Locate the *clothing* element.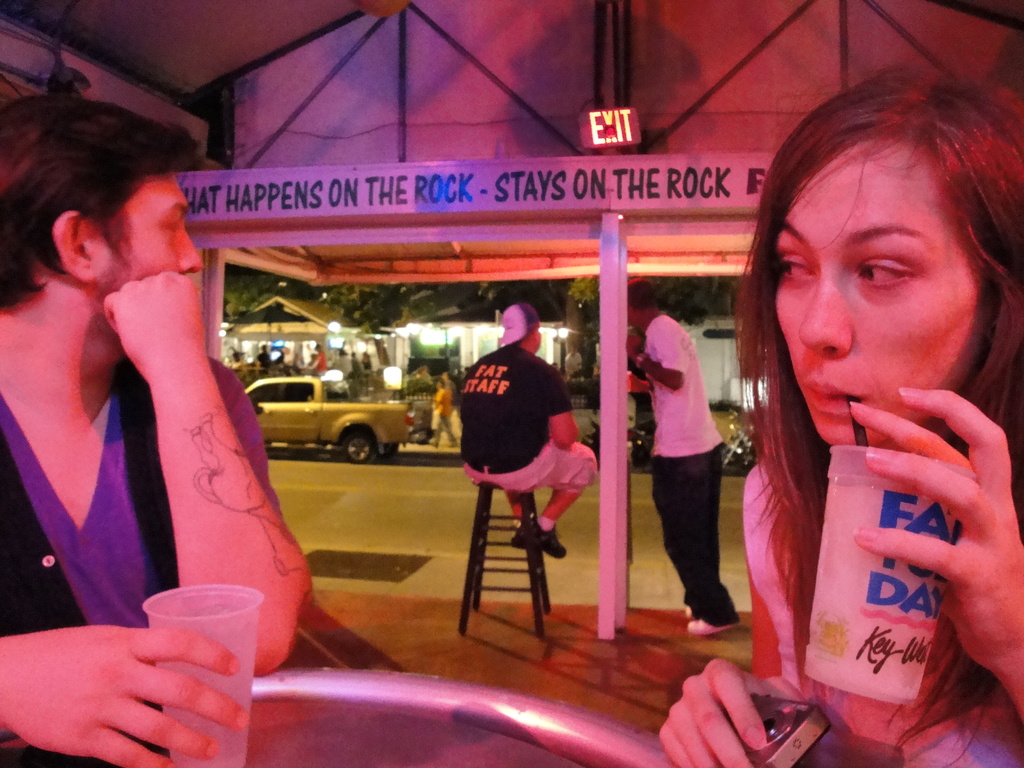
Element bbox: bbox=[351, 356, 363, 380].
